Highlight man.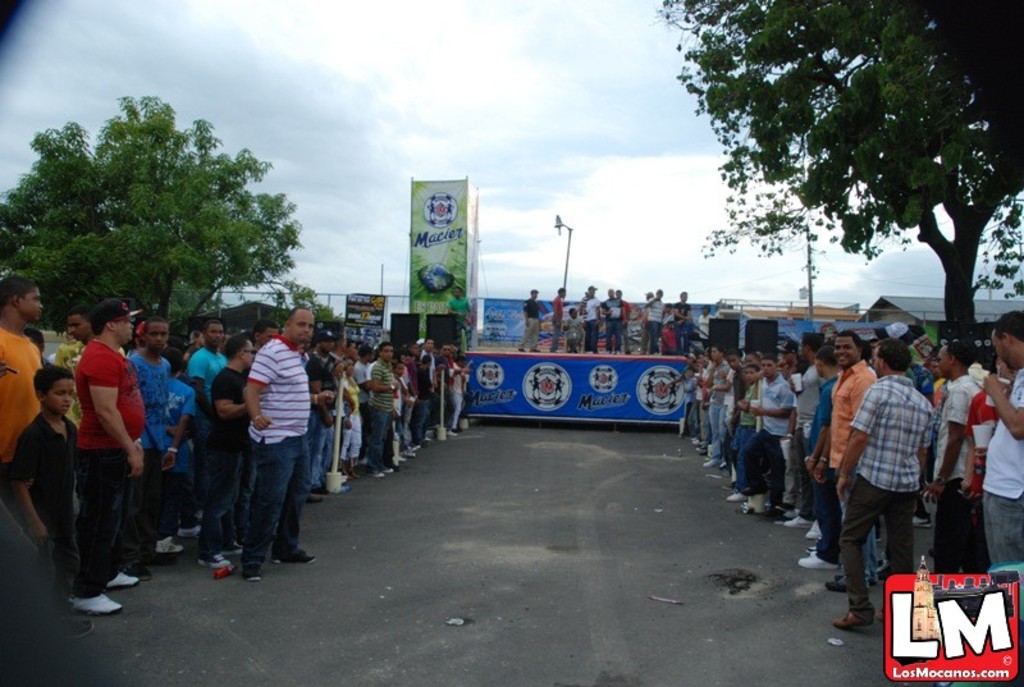
Highlighted region: box=[524, 287, 543, 353].
